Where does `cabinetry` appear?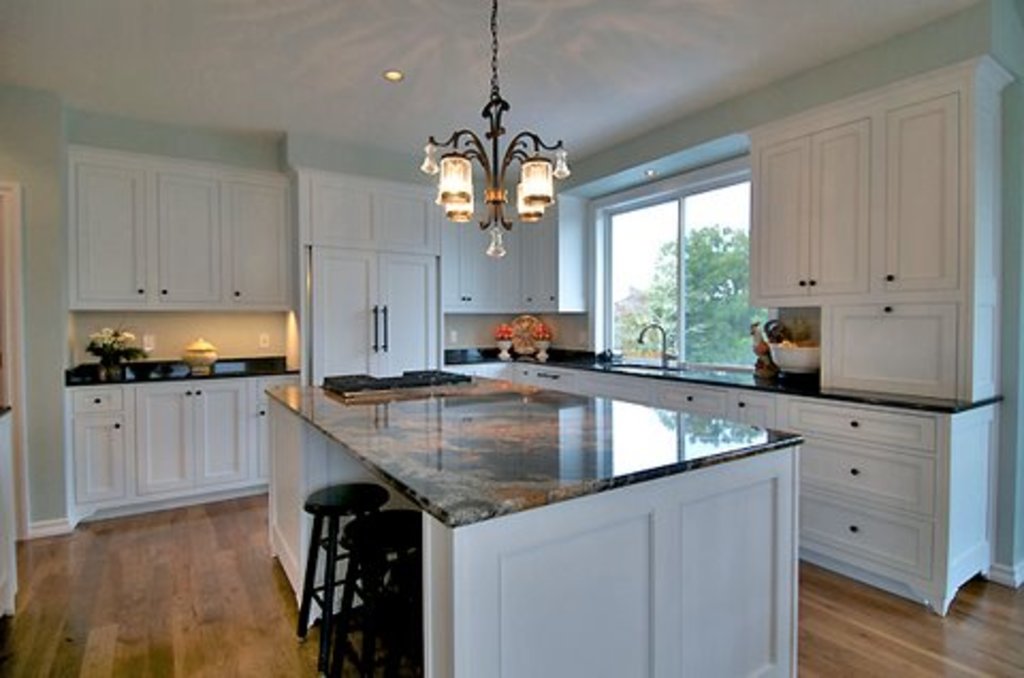
Appears at rect(307, 185, 446, 394).
